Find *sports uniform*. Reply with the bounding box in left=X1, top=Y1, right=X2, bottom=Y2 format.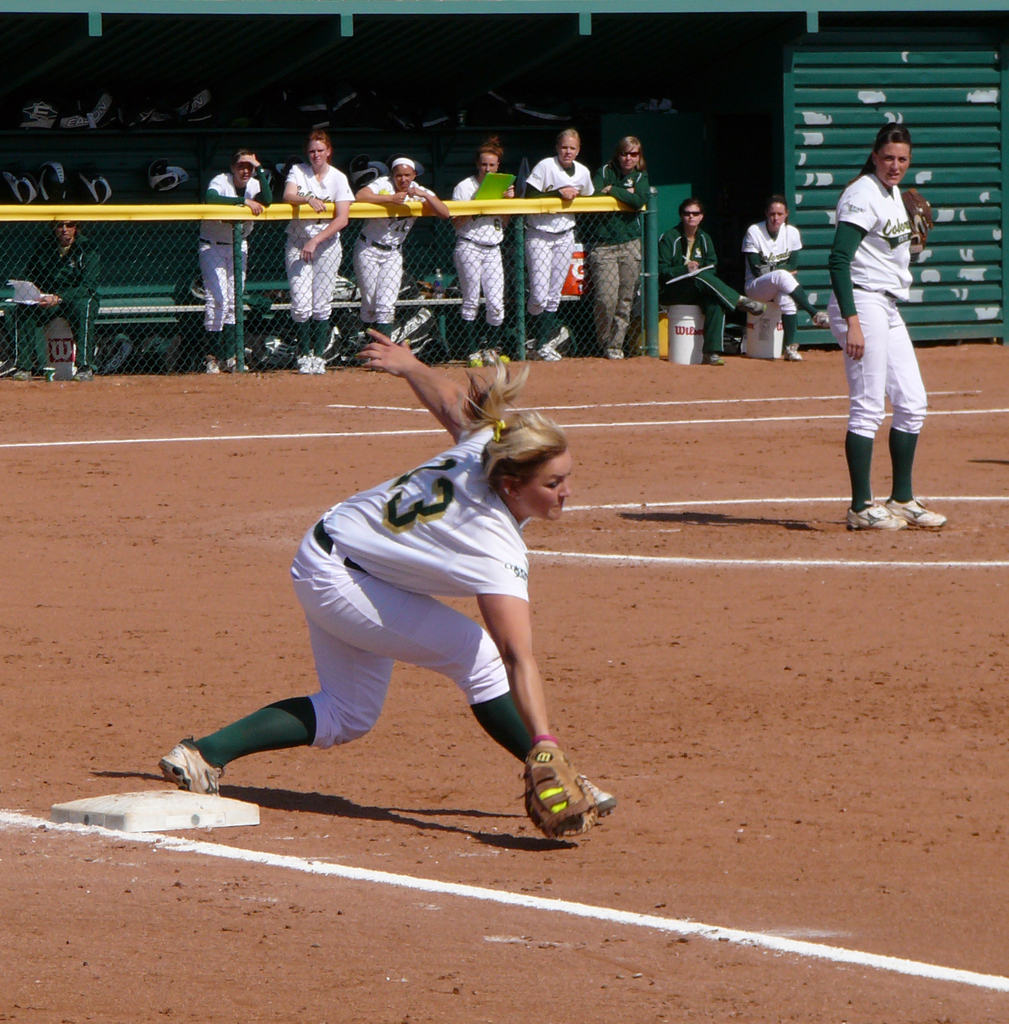
left=655, top=218, right=746, bottom=358.
